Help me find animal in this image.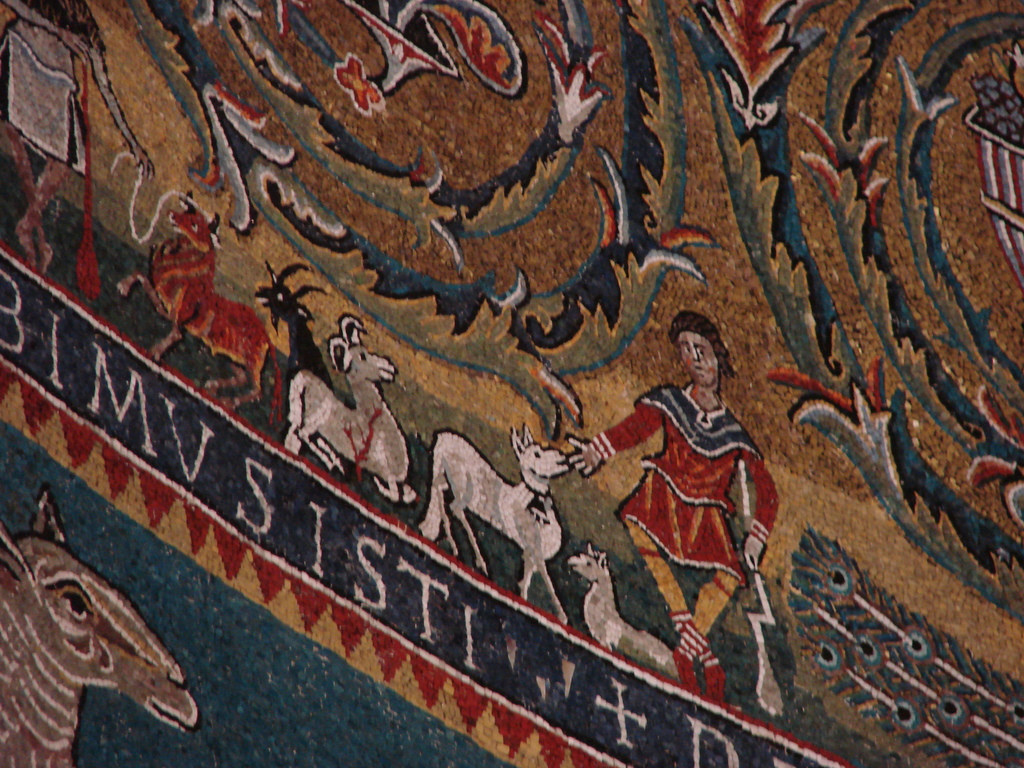
Found it: [0,488,198,767].
